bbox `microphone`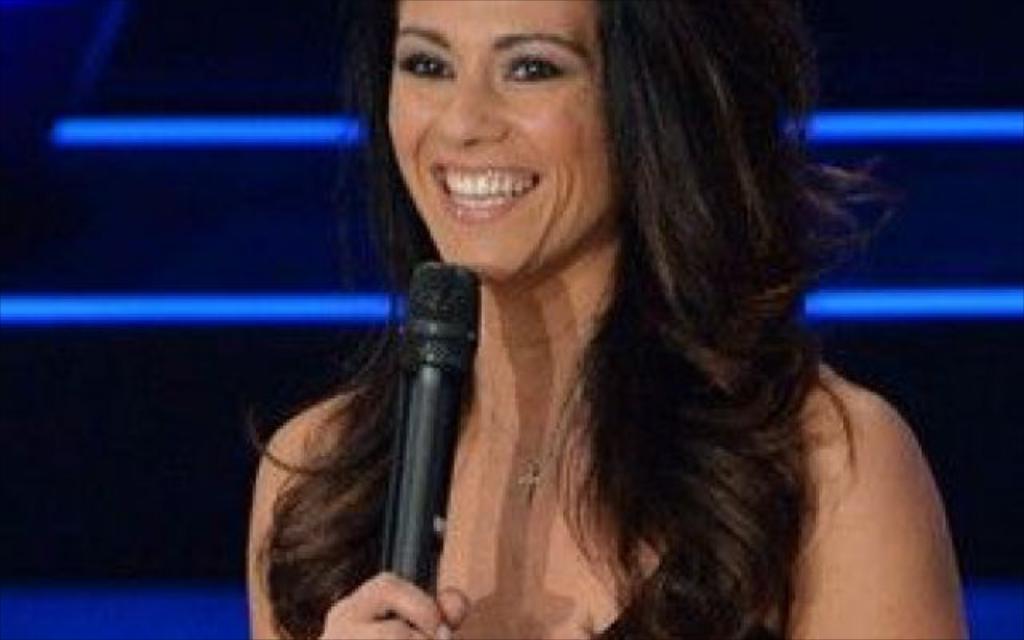
376,256,491,638
